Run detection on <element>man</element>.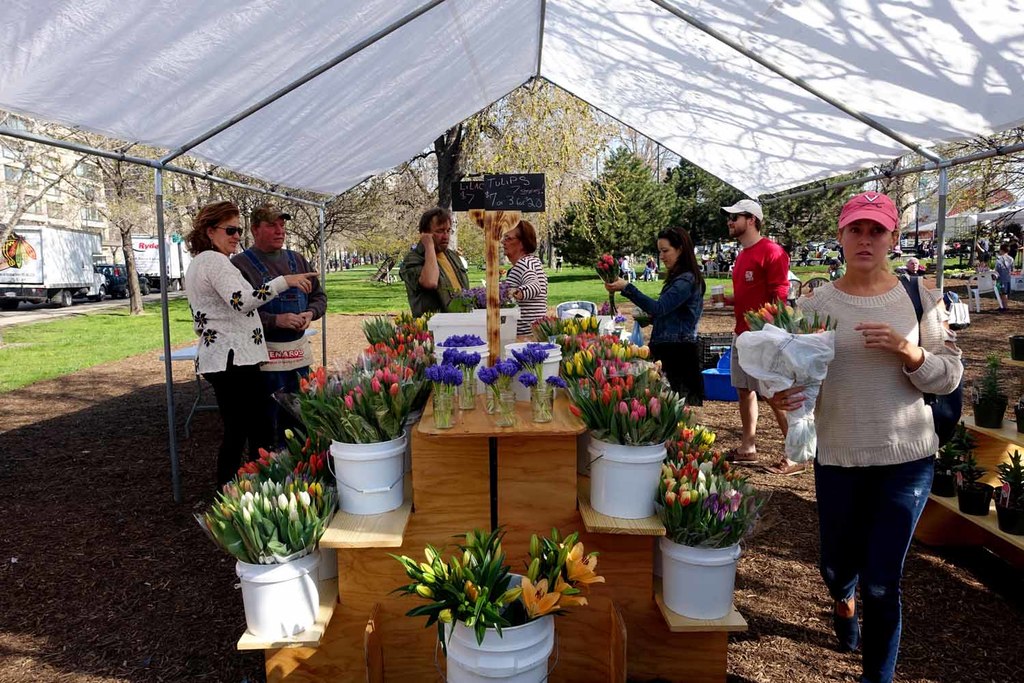
Result: [230, 200, 330, 454].
